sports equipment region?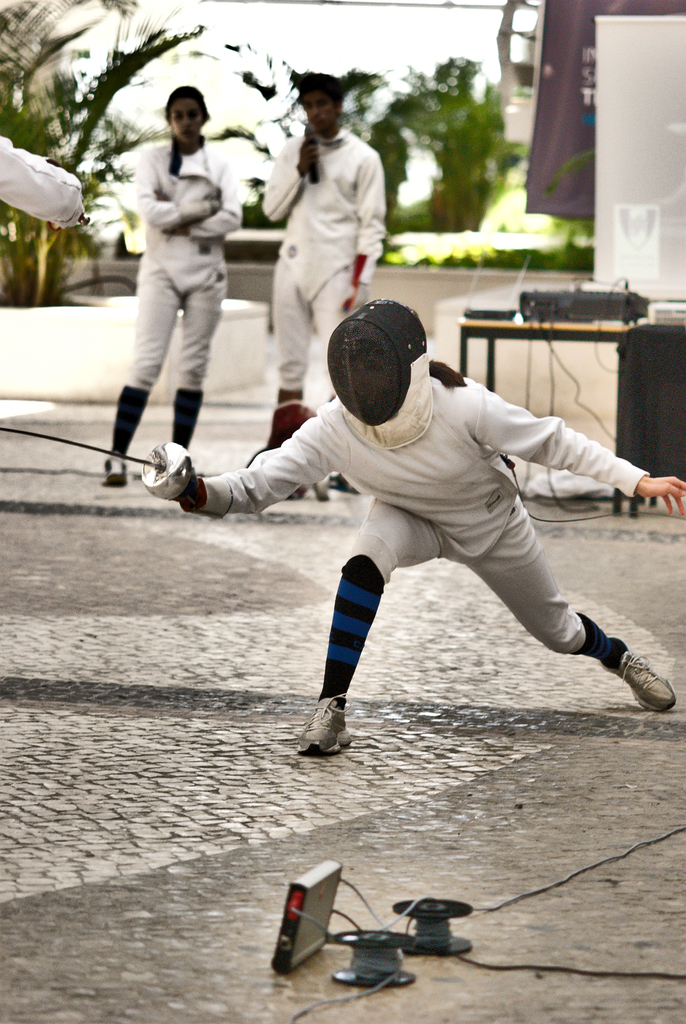
(327, 301, 430, 447)
